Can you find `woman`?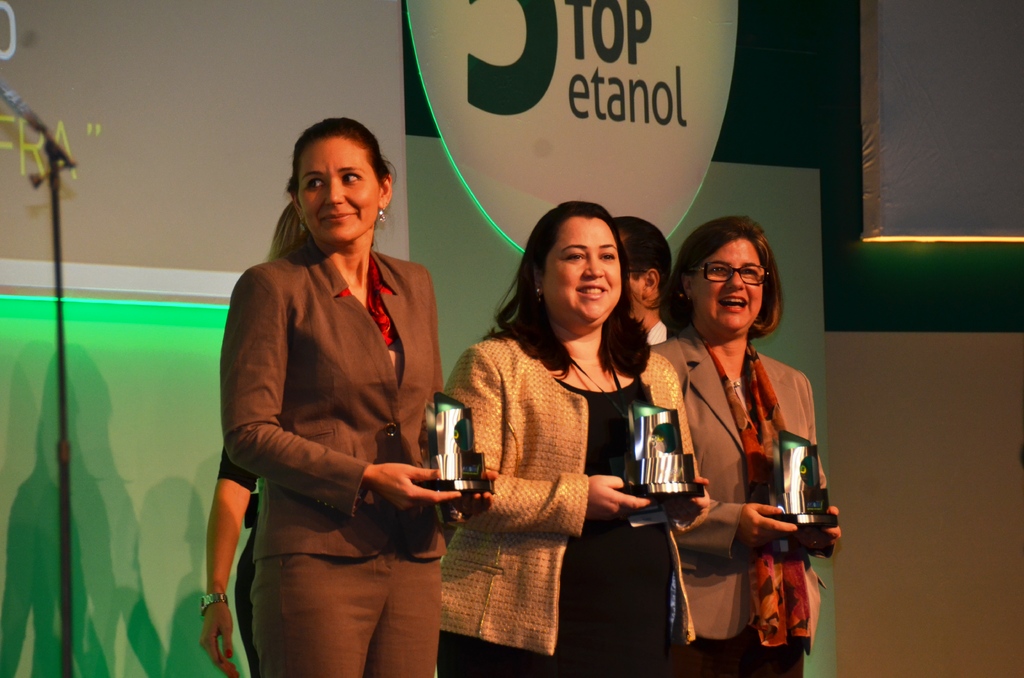
Yes, bounding box: left=660, top=215, right=850, bottom=677.
